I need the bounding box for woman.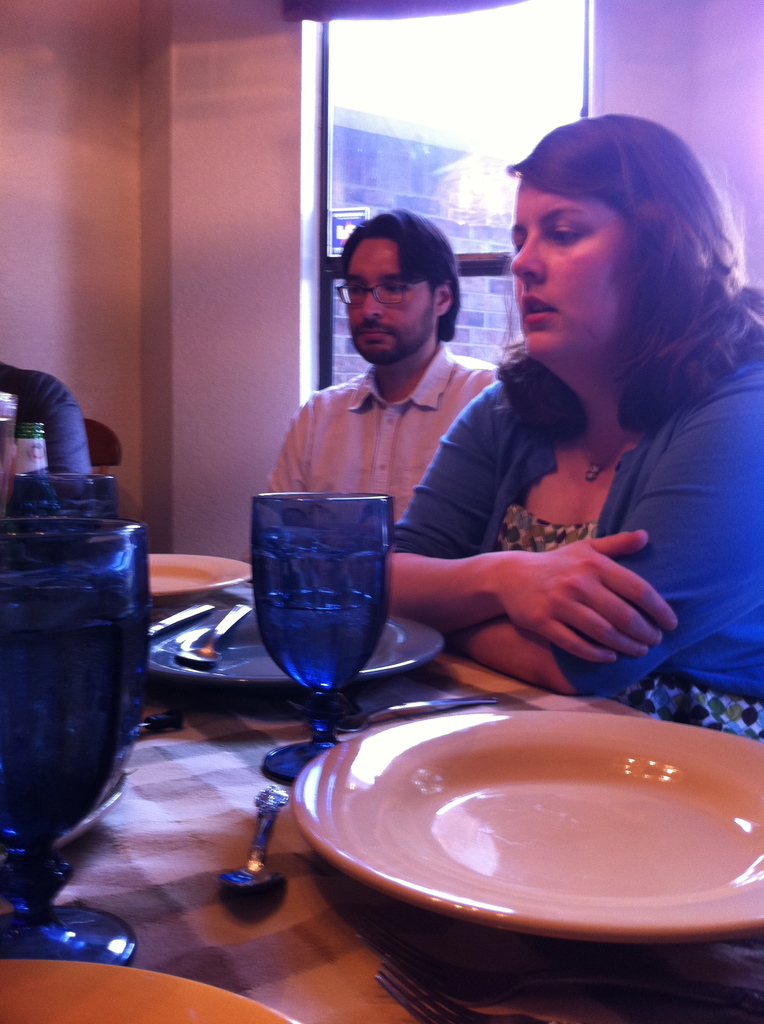
Here it is: region(394, 125, 750, 730).
